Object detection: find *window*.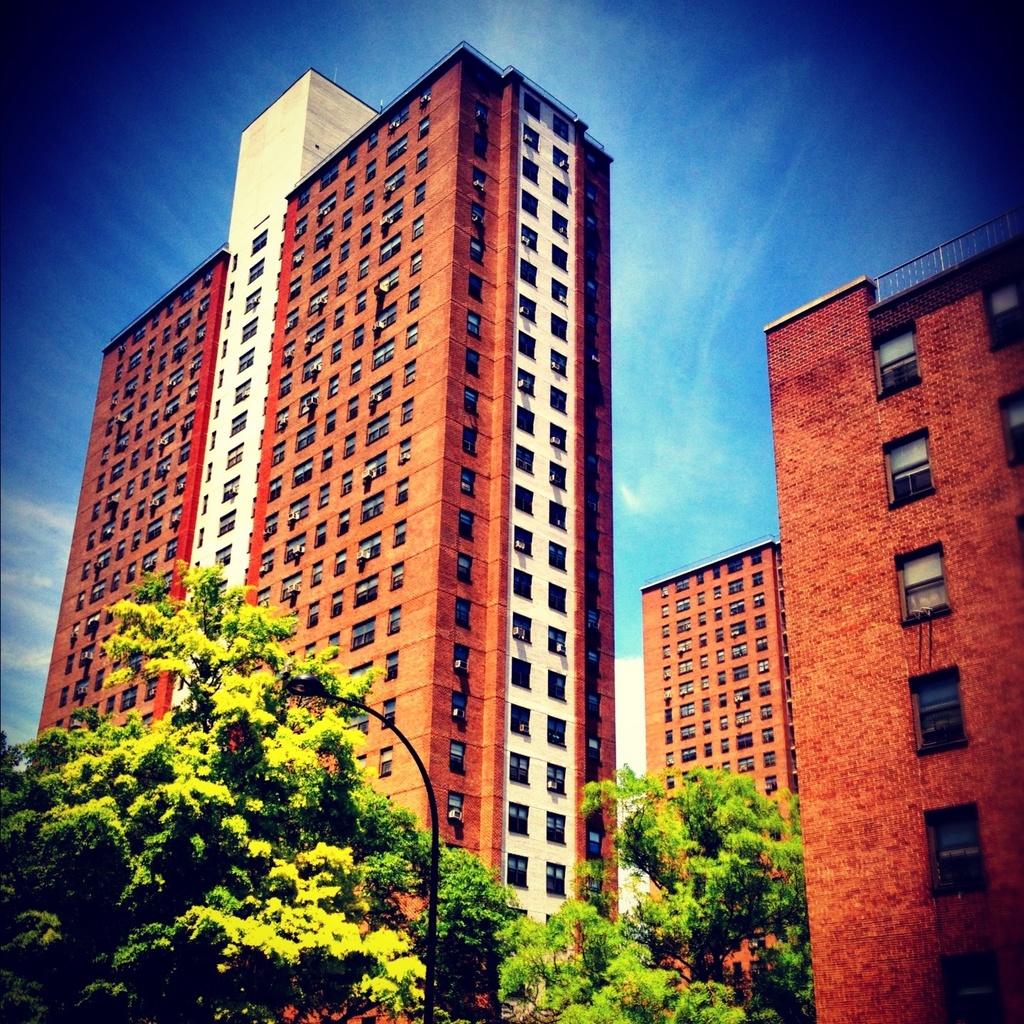
[left=69, top=714, right=83, bottom=731].
